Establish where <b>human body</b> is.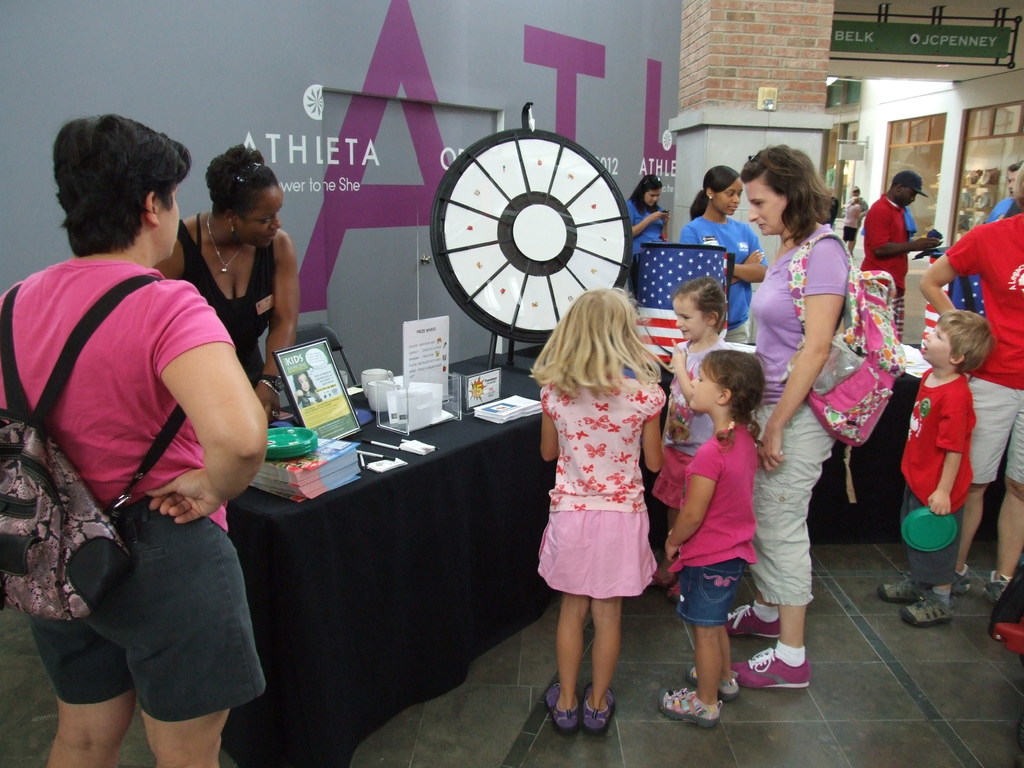
Established at Rect(864, 192, 941, 349).
